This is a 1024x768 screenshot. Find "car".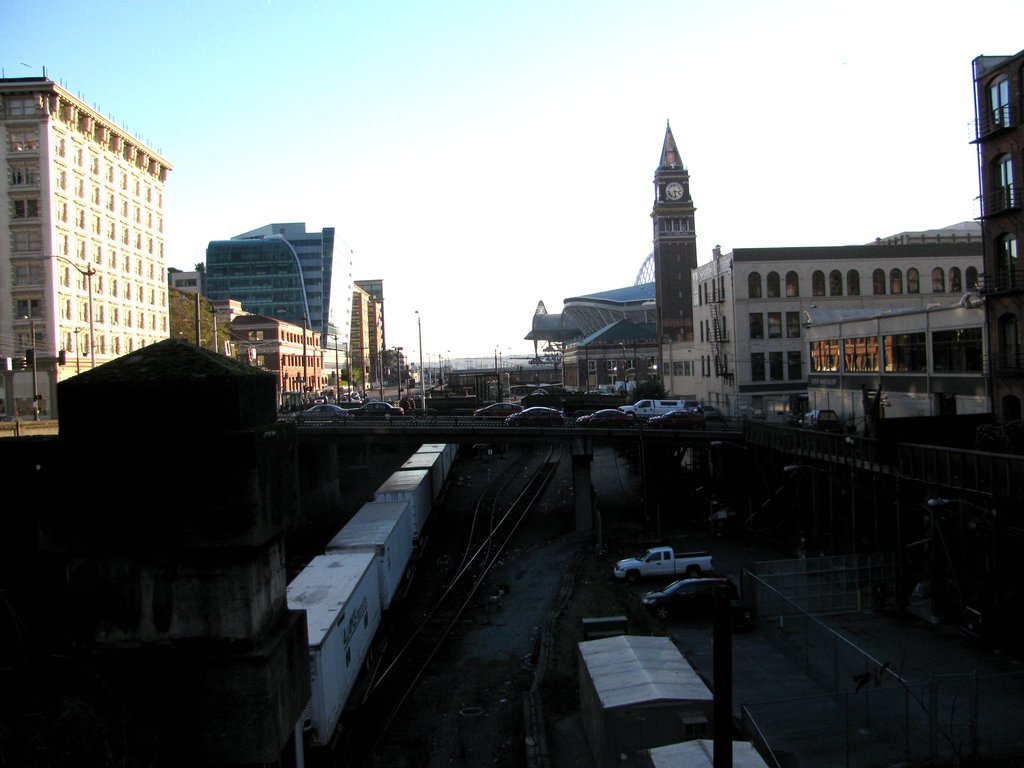
Bounding box: 477/397/520/417.
